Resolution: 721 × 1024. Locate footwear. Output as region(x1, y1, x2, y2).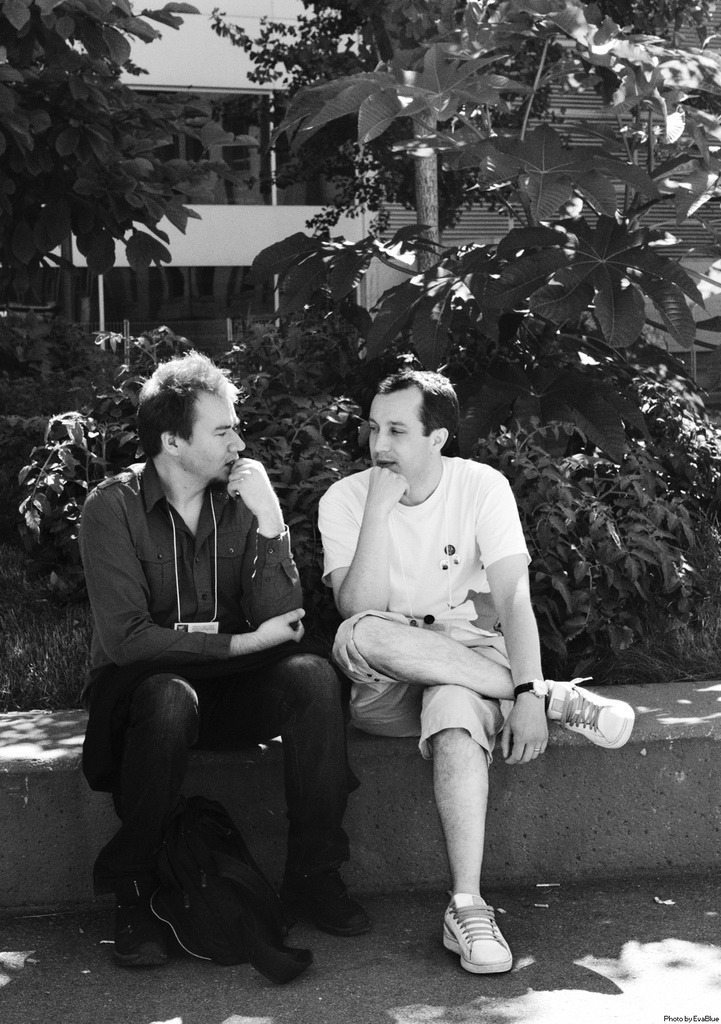
region(105, 892, 178, 969).
